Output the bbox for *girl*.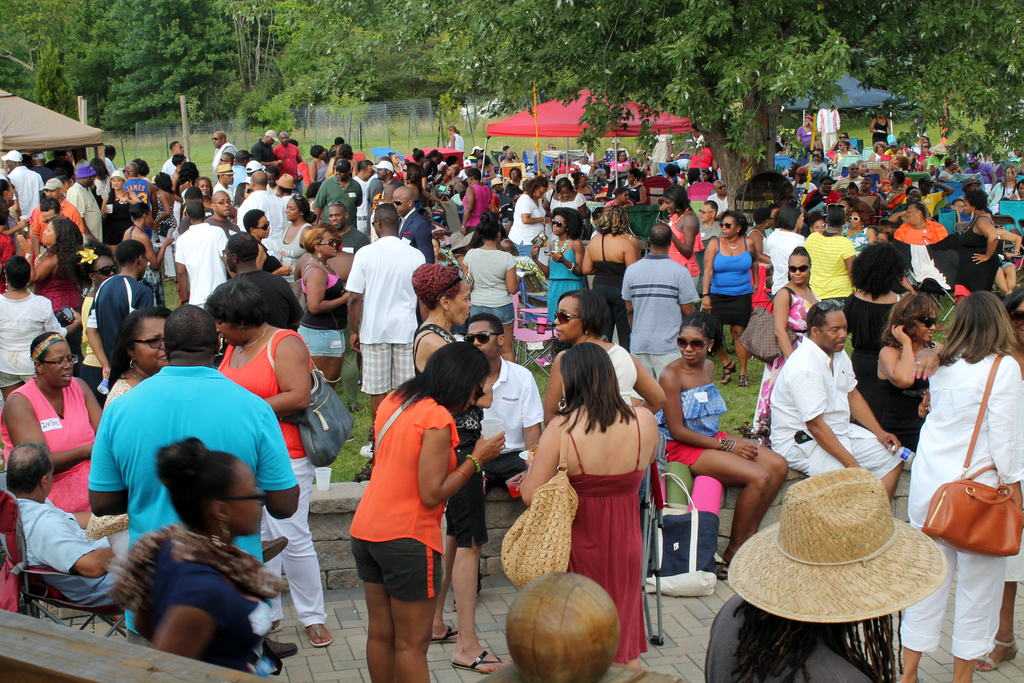
Rect(651, 307, 790, 567).
